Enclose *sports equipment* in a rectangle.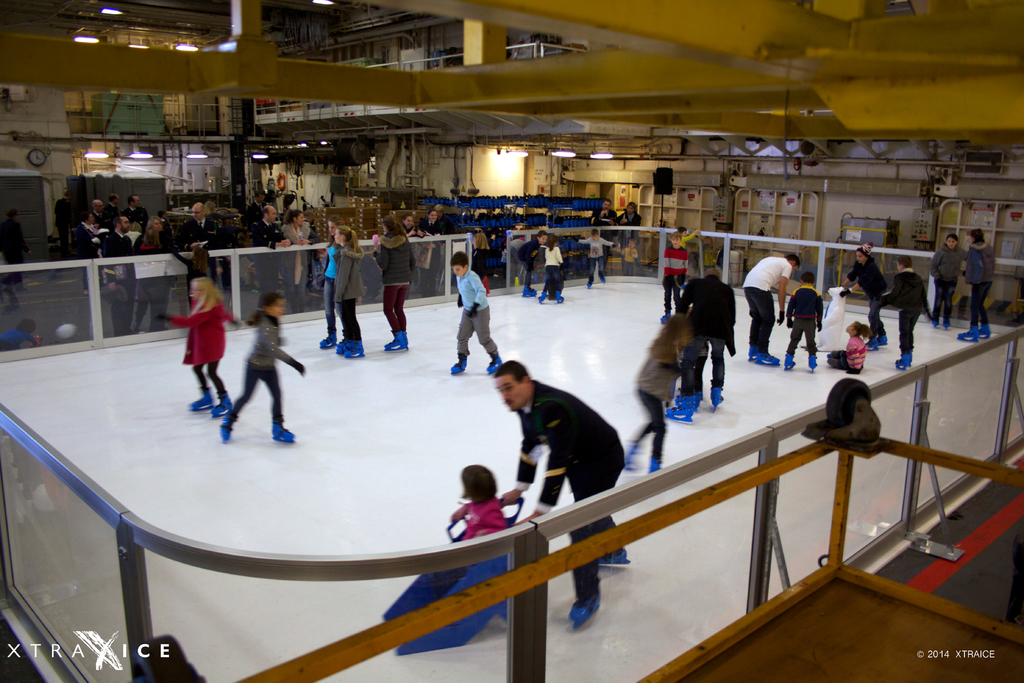
rect(978, 324, 991, 337).
